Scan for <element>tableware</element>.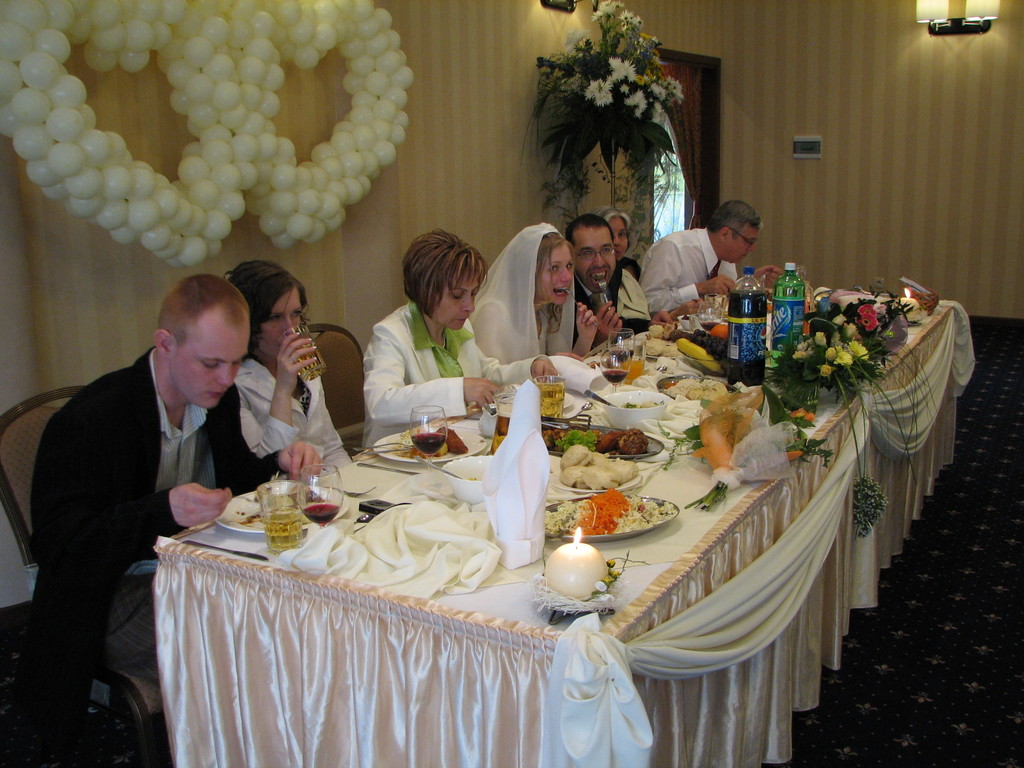
Scan result: Rect(603, 321, 630, 351).
